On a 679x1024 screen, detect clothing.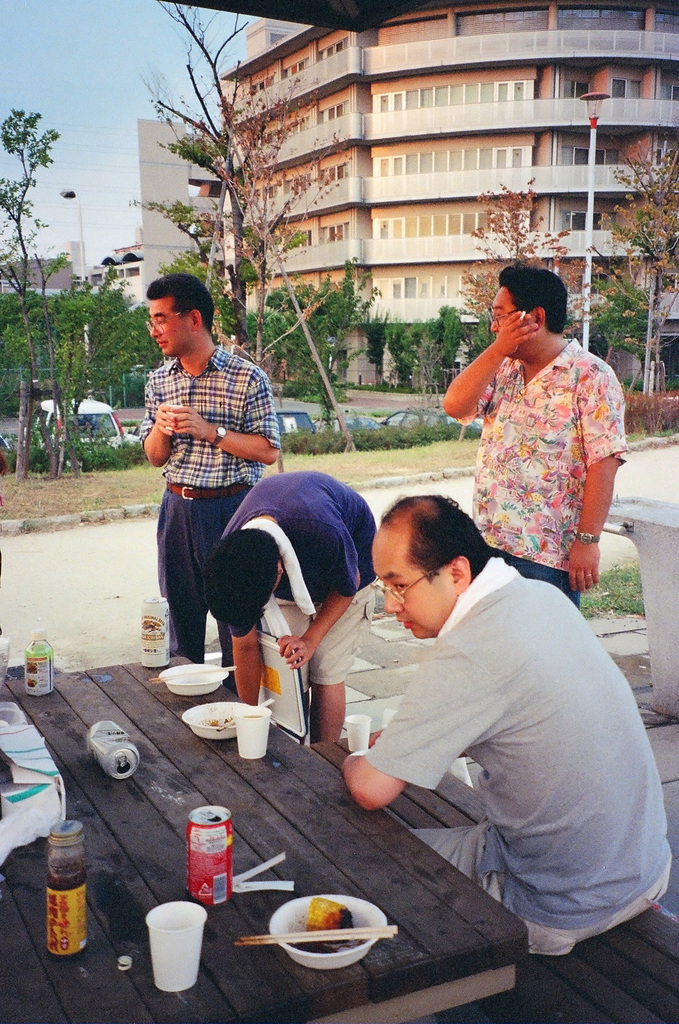
x1=219, y1=480, x2=375, y2=601.
